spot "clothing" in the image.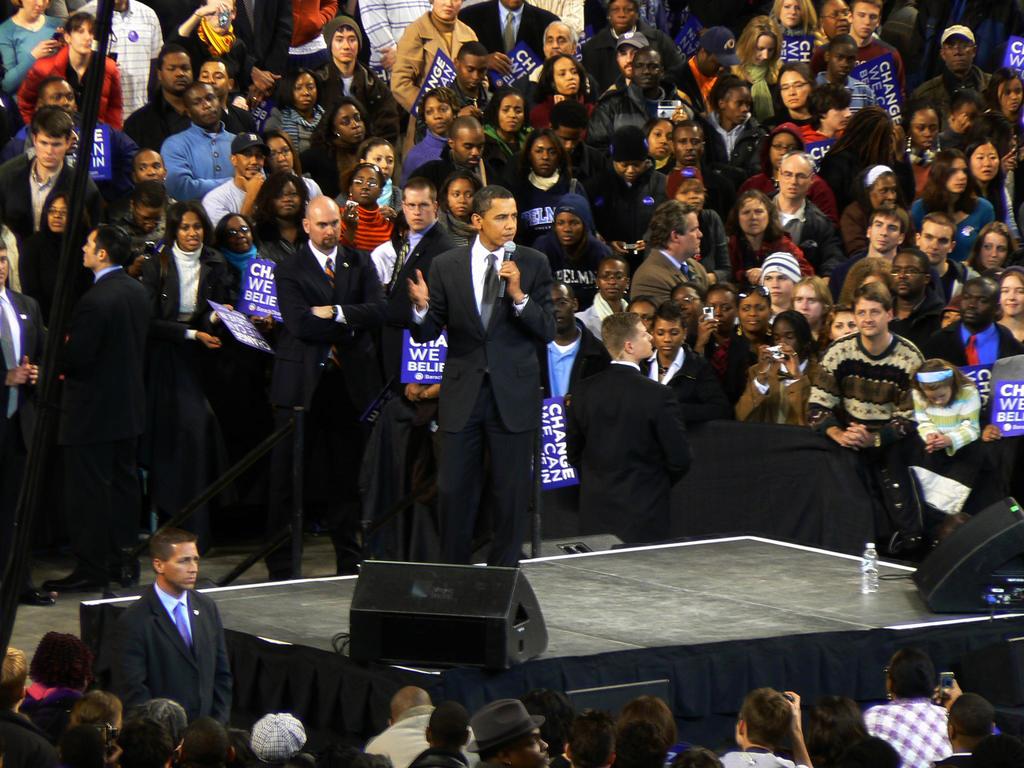
"clothing" found at x1=670, y1=157, x2=733, y2=218.
